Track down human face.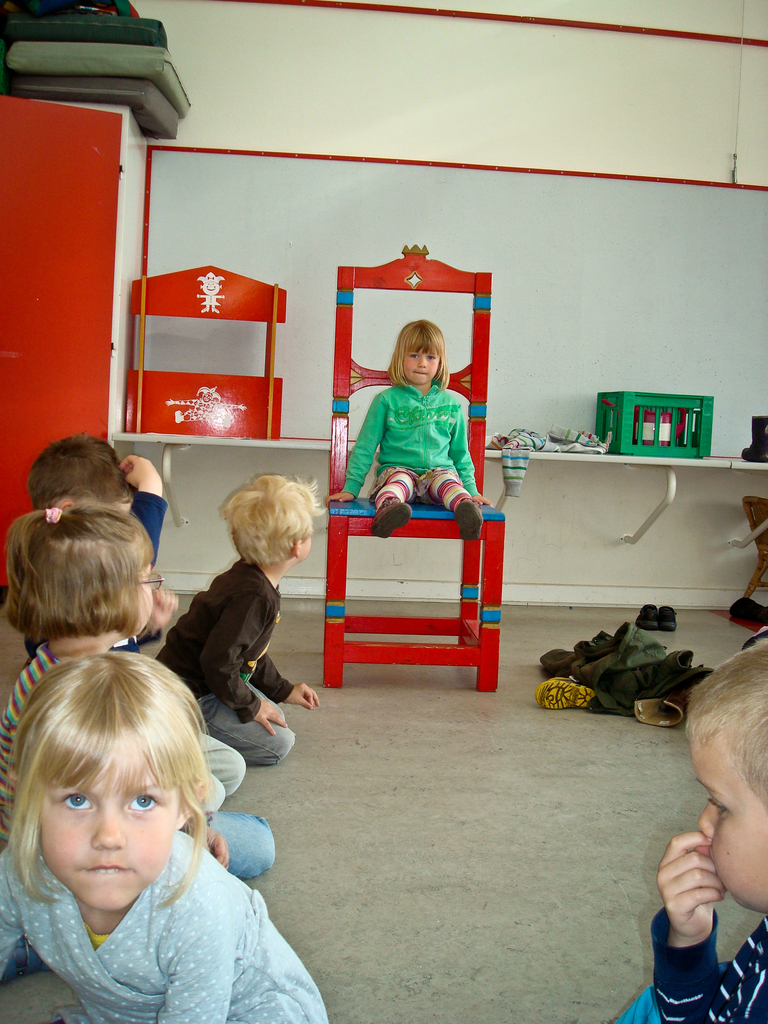
Tracked to (x1=41, y1=736, x2=172, y2=908).
